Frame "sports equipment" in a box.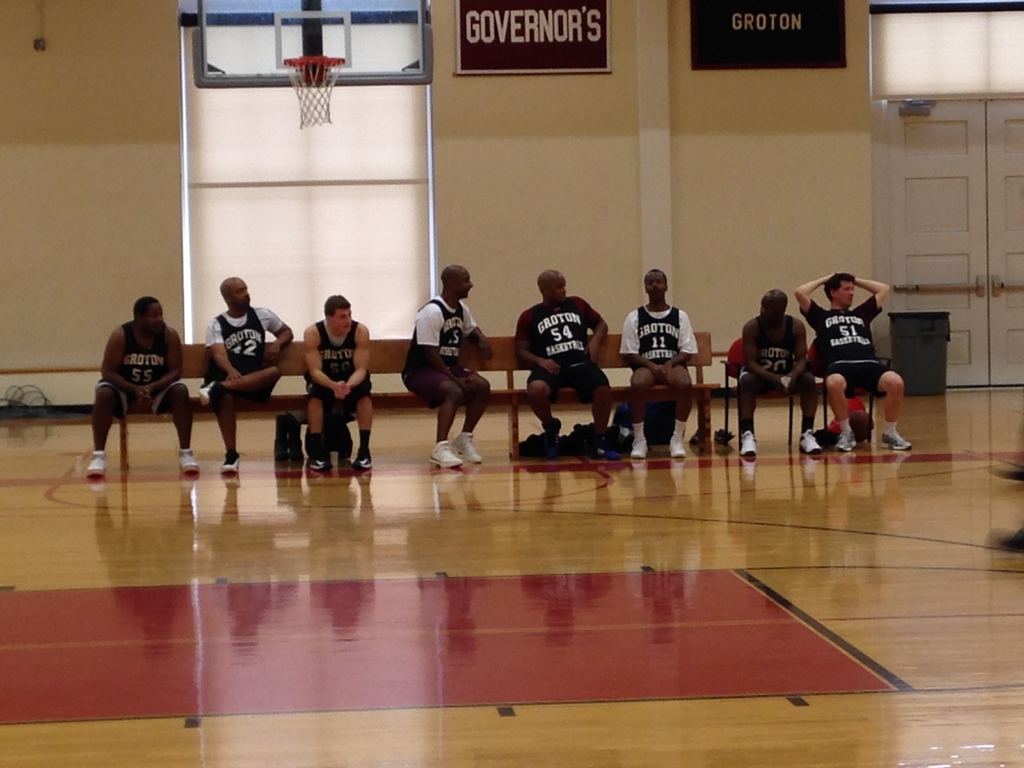
(218,450,241,476).
